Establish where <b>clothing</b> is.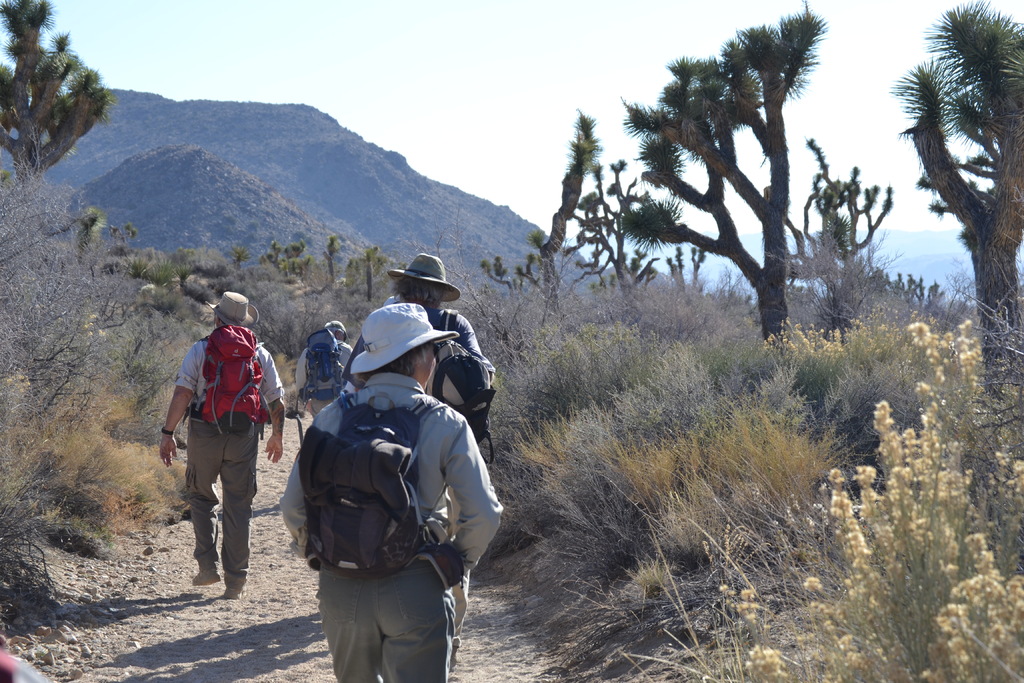
Established at <box>303,324,348,425</box>.
